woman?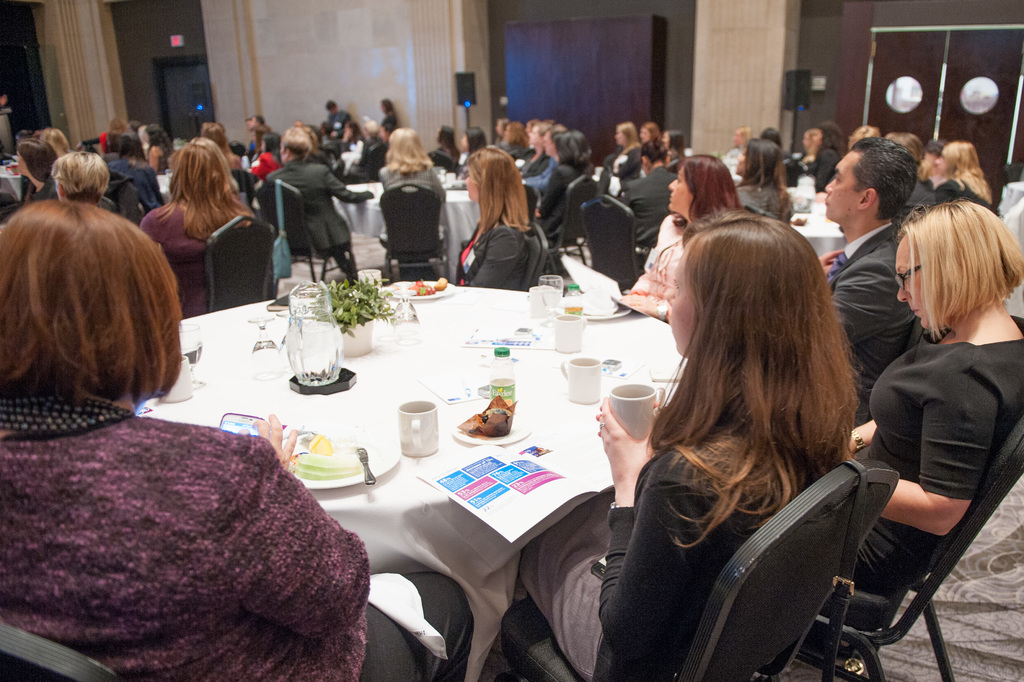
region(504, 202, 861, 681)
